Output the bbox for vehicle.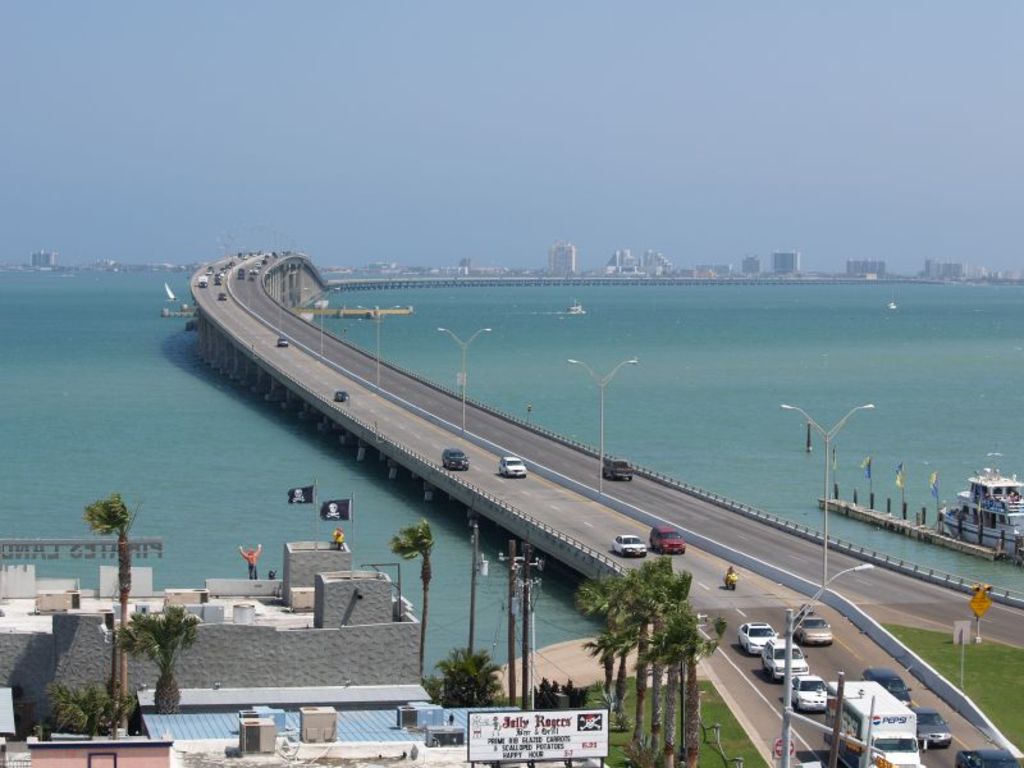
<region>607, 531, 649, 561</region>.
